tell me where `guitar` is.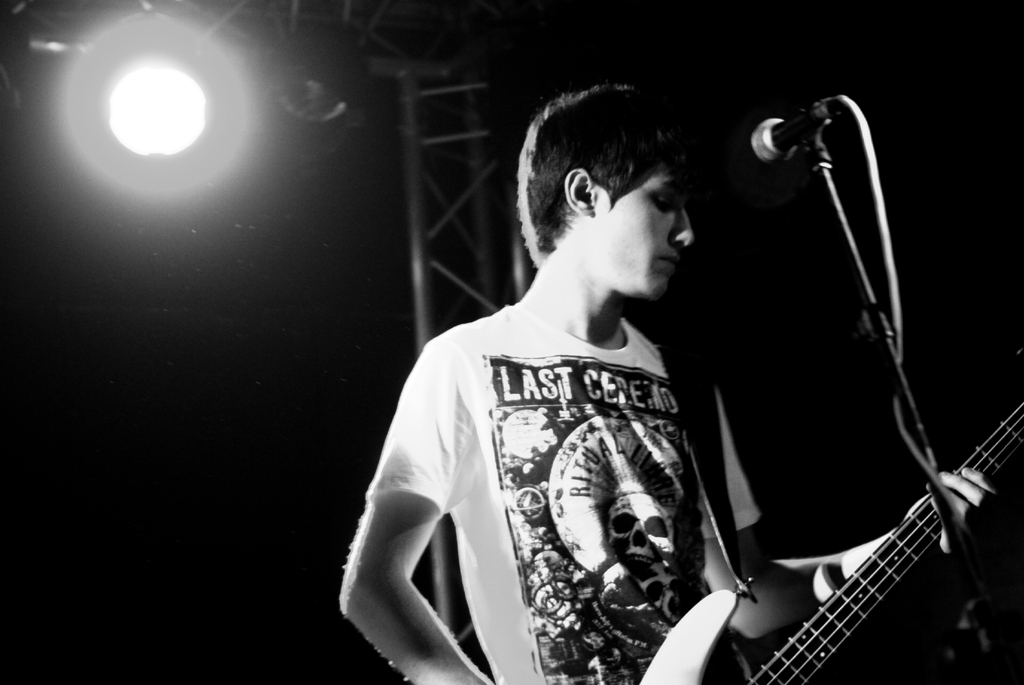
`guitar` is at <region>676, 393, 1019, 684</region>.
